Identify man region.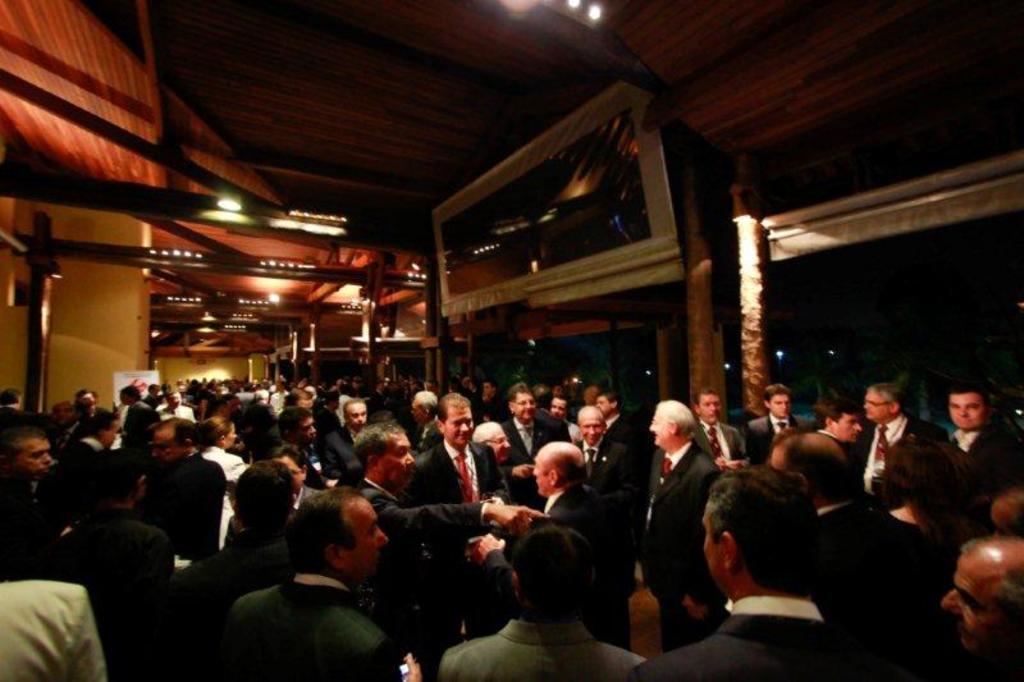
Region: {"x1": 408, "y1": 390, "x2": 513, "y2": 548}.
